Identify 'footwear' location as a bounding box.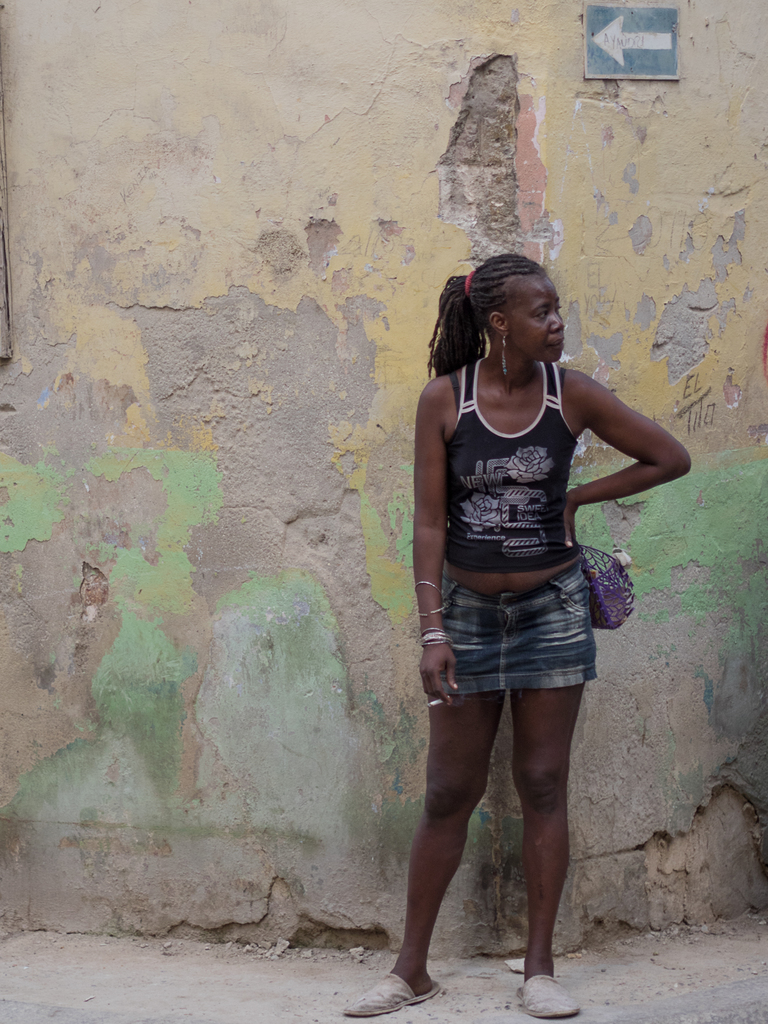
{"left": 516, "top": 974, "right": 578, "bottom": 1020}.
